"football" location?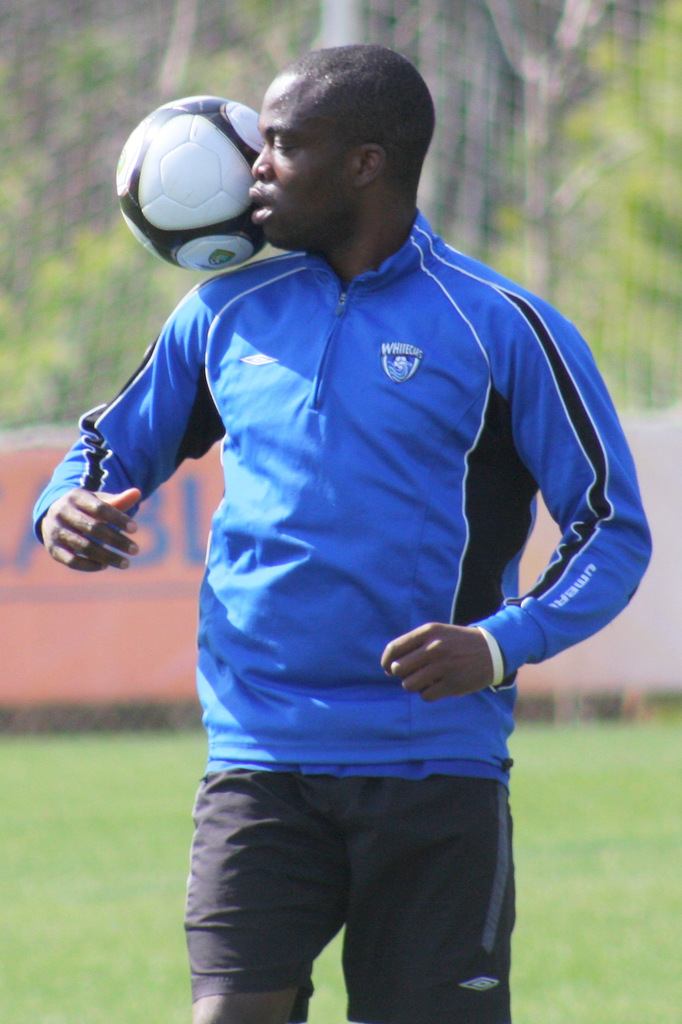
(left=112, top=90, right=267, bottom=269)
